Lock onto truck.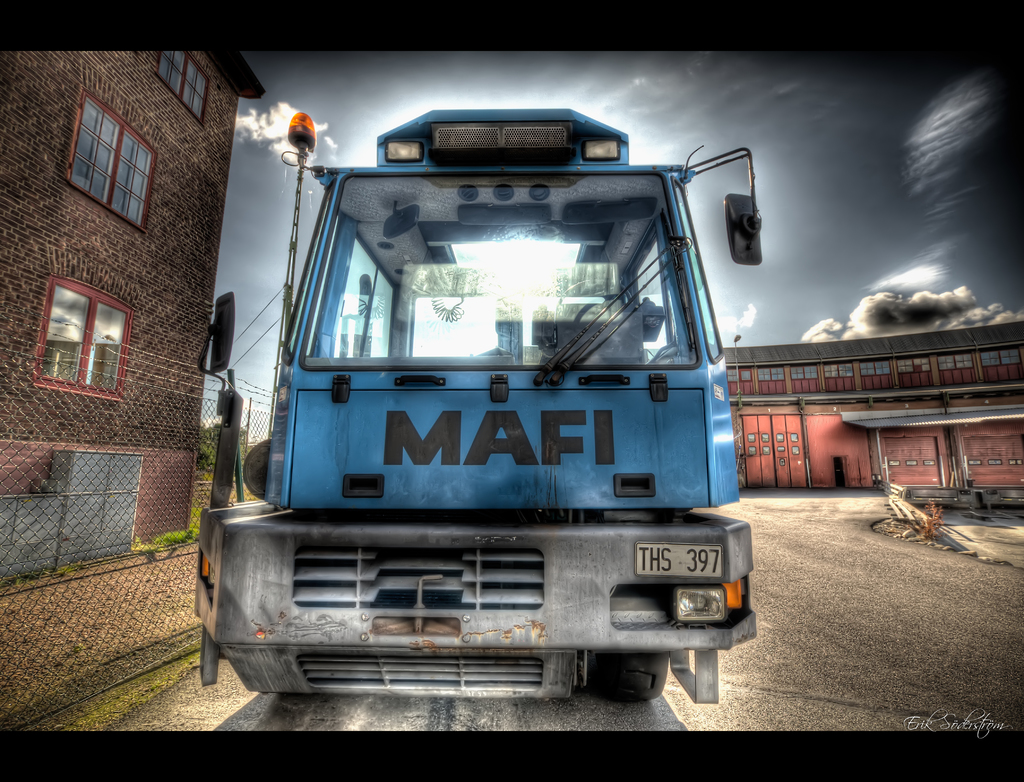
Locked: Rect(174, 99, 749, 715).
